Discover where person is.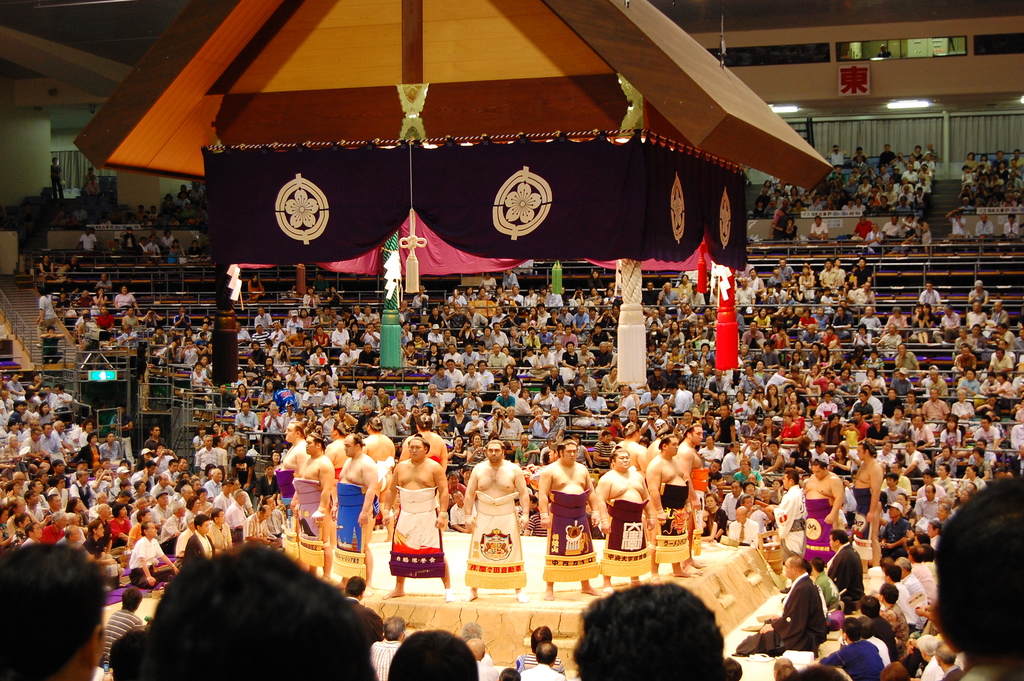
Discovered at bbox=[865, 224, 884, 250].
